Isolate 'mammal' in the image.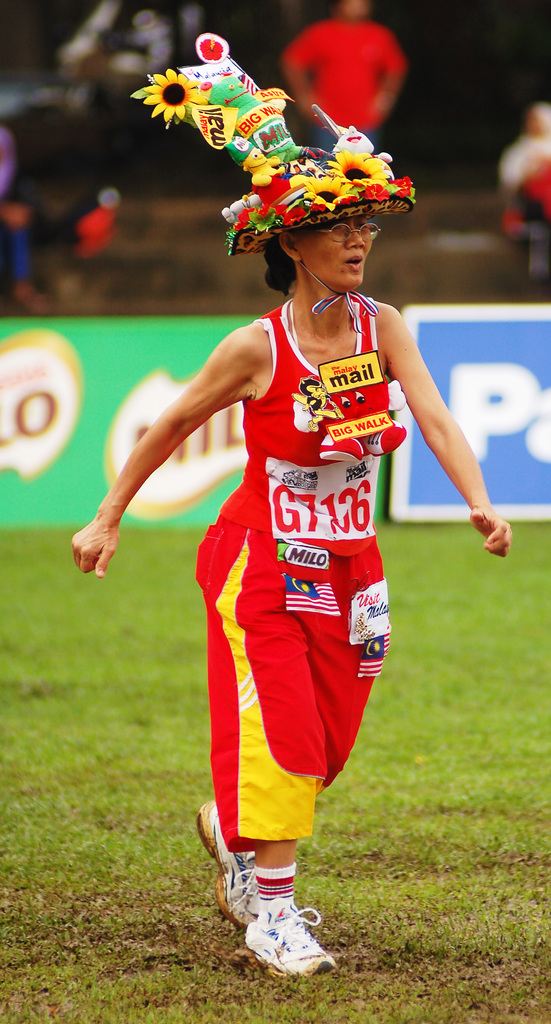
Isolated region: left=0, top=120, right=52, bottom=319.
